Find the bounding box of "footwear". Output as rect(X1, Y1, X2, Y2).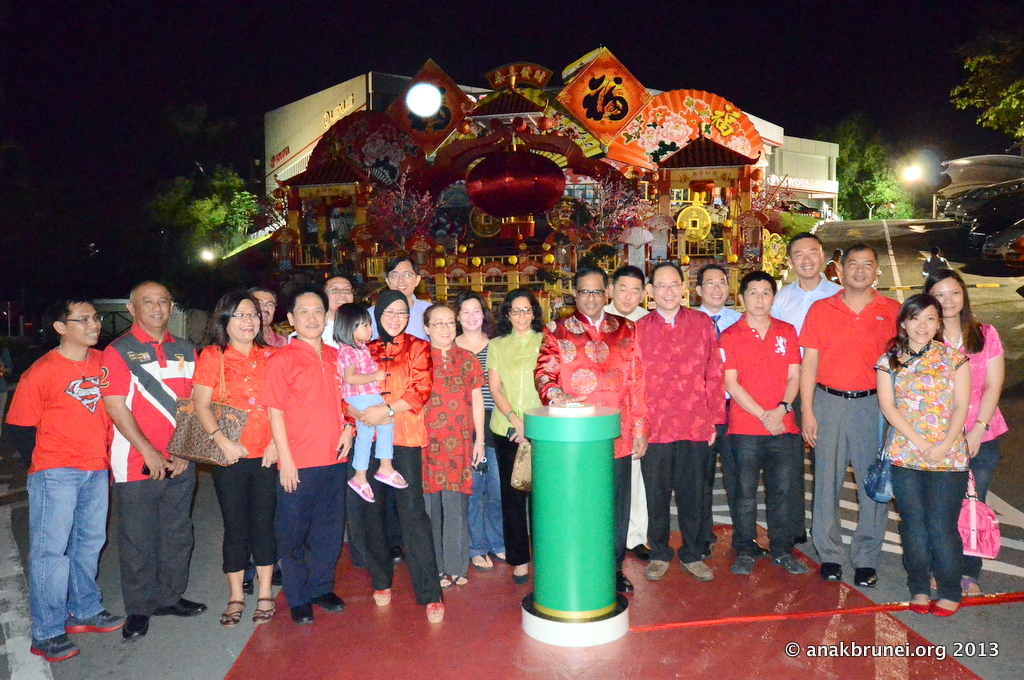
rect(512, 571, 530, 583).
